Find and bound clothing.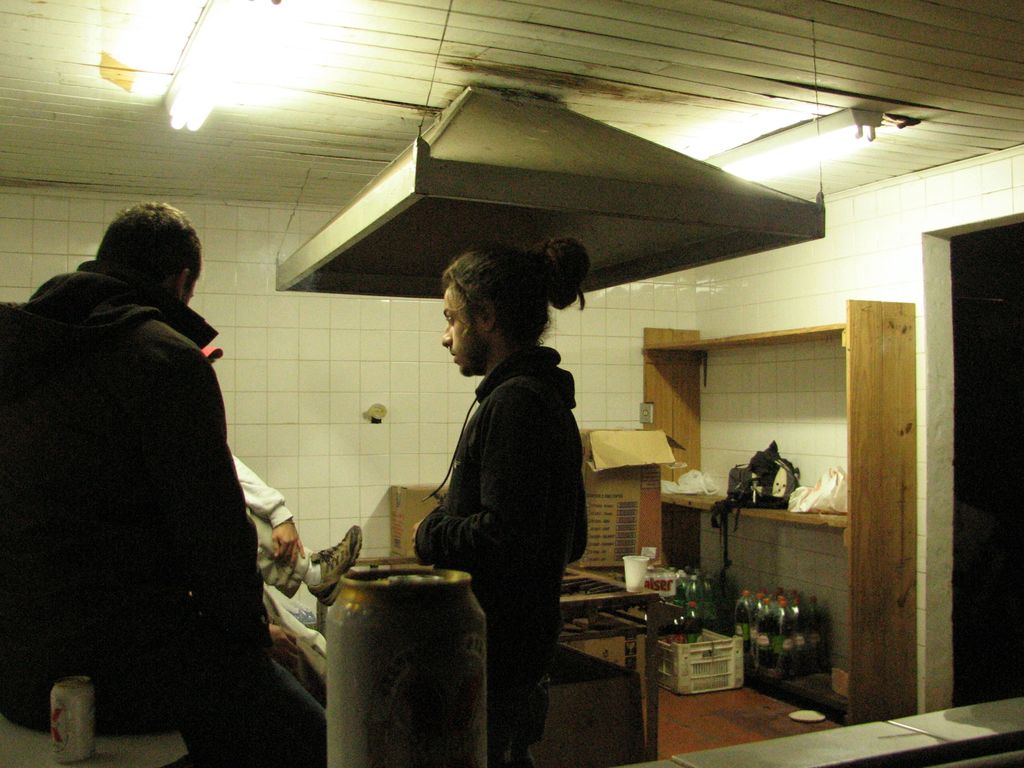
Bound: bbox=(0, 255, 287, 767).
